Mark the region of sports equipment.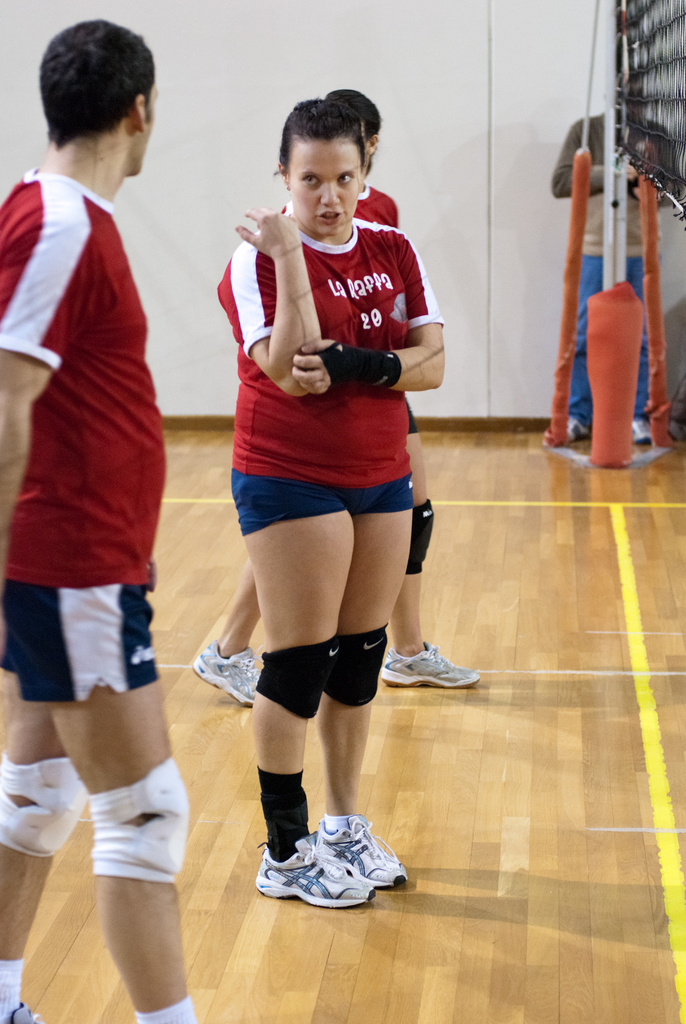
Region: region(384, 642, 482, 687).
